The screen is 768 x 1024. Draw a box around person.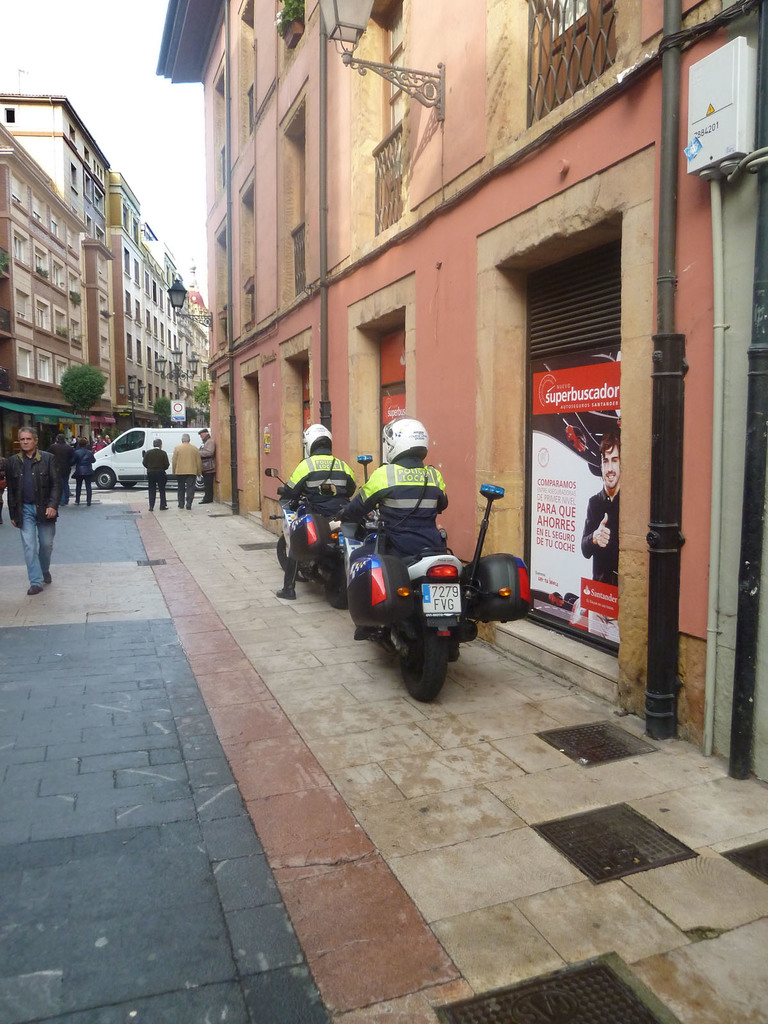
select_region(145, 435, 170, 509).
